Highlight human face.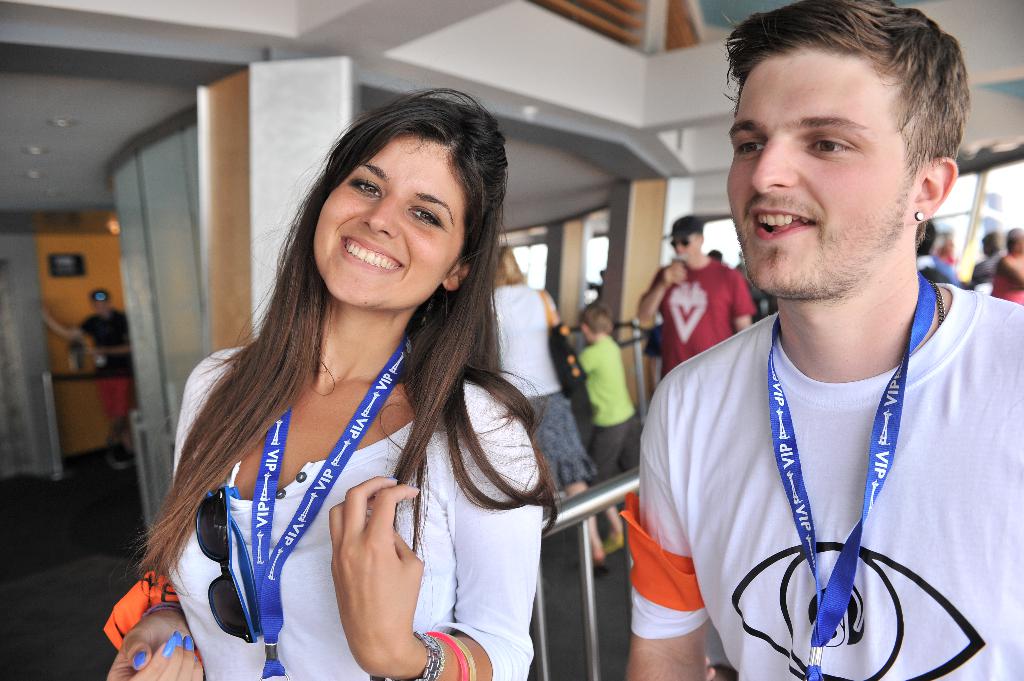
Highlighted region: x1=674, y1=234, x2=700, y2=262.
